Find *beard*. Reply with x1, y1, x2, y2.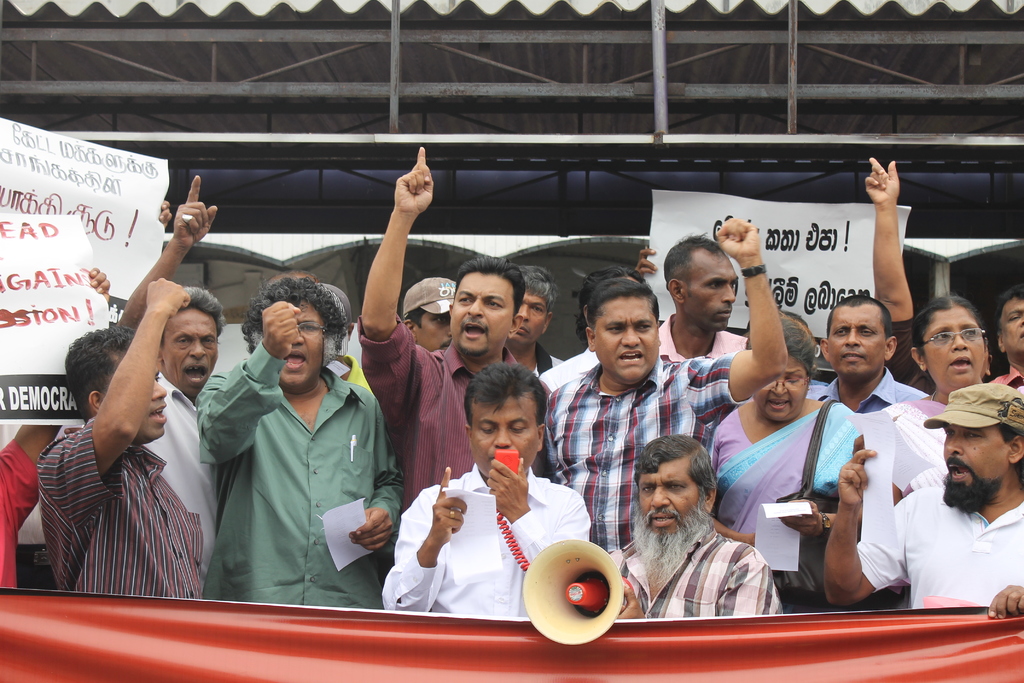
455, 329, 492, 360.
